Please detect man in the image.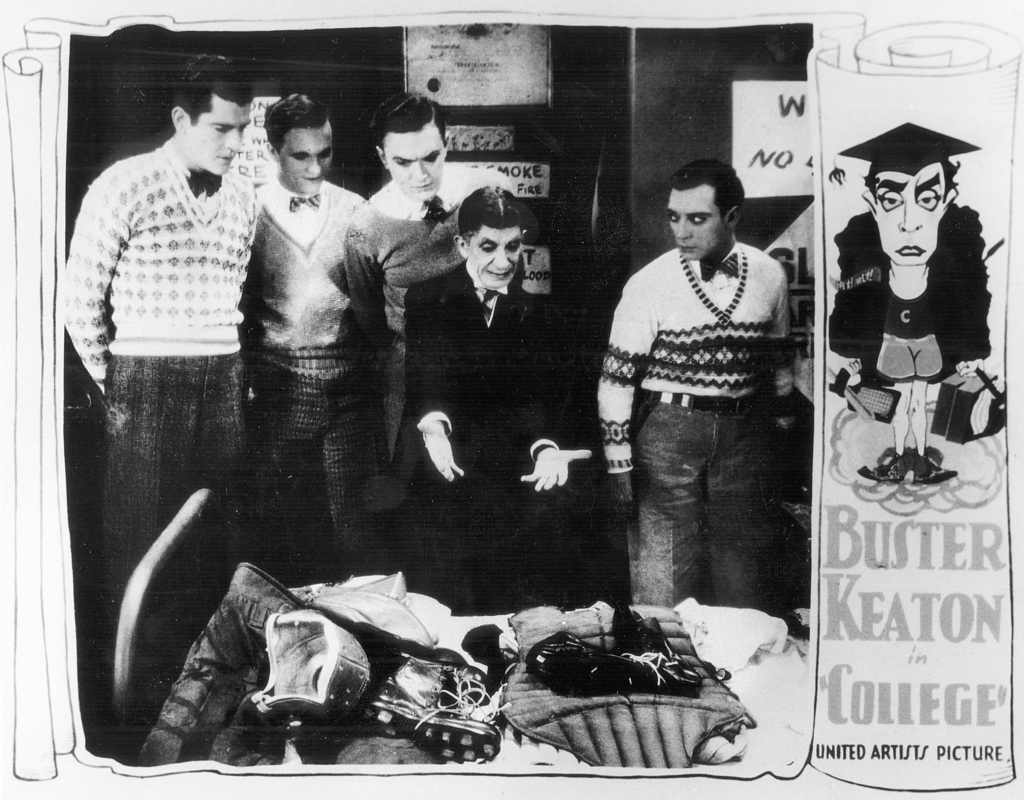
<bbox>355, 86, 513, 554</bbox>.
